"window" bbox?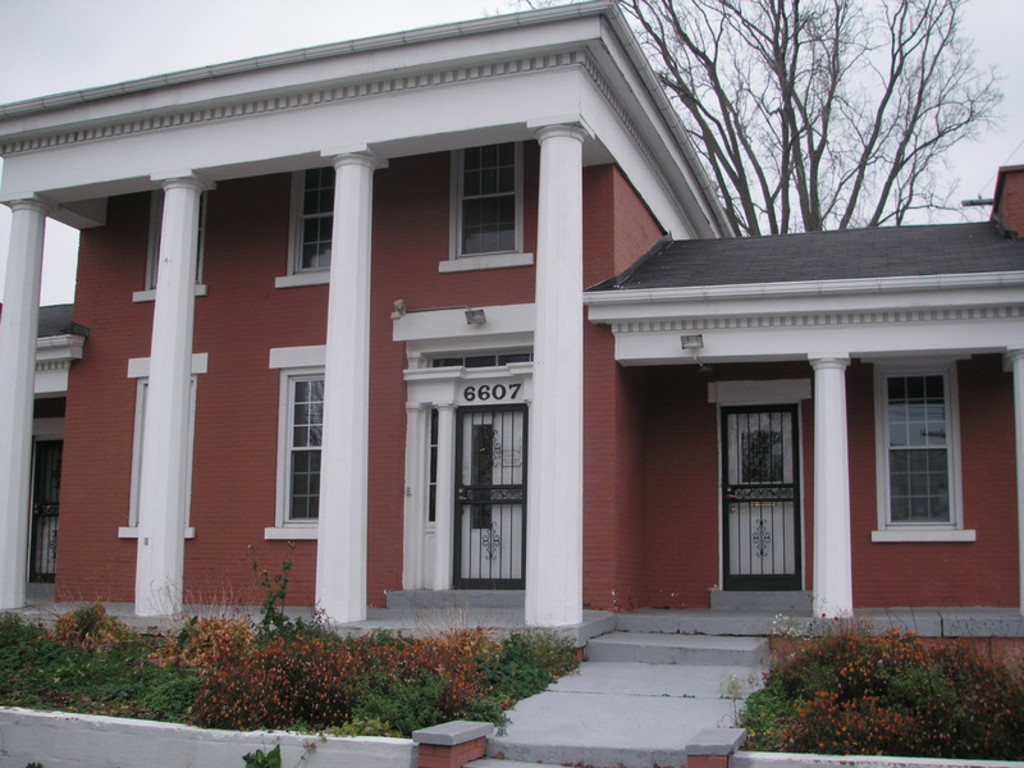
(left=861, top=356, right=980, bottom=544)
